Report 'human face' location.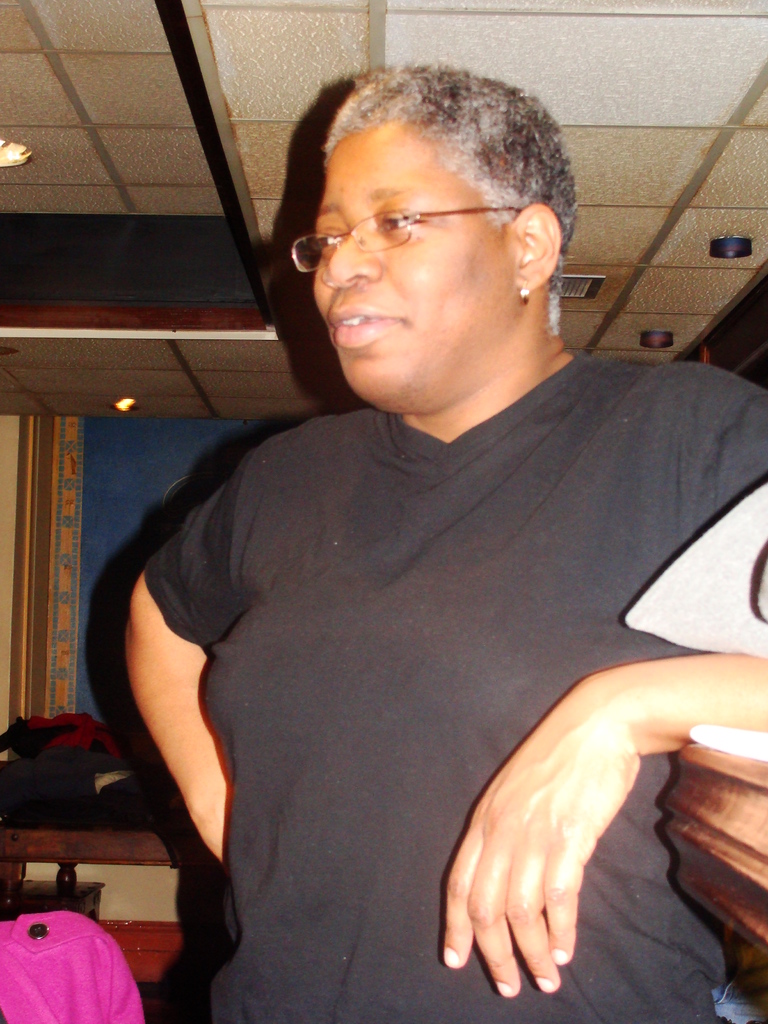
Report: {"left": 312, "top": 121, "right": 520, "bottom": 396}.
